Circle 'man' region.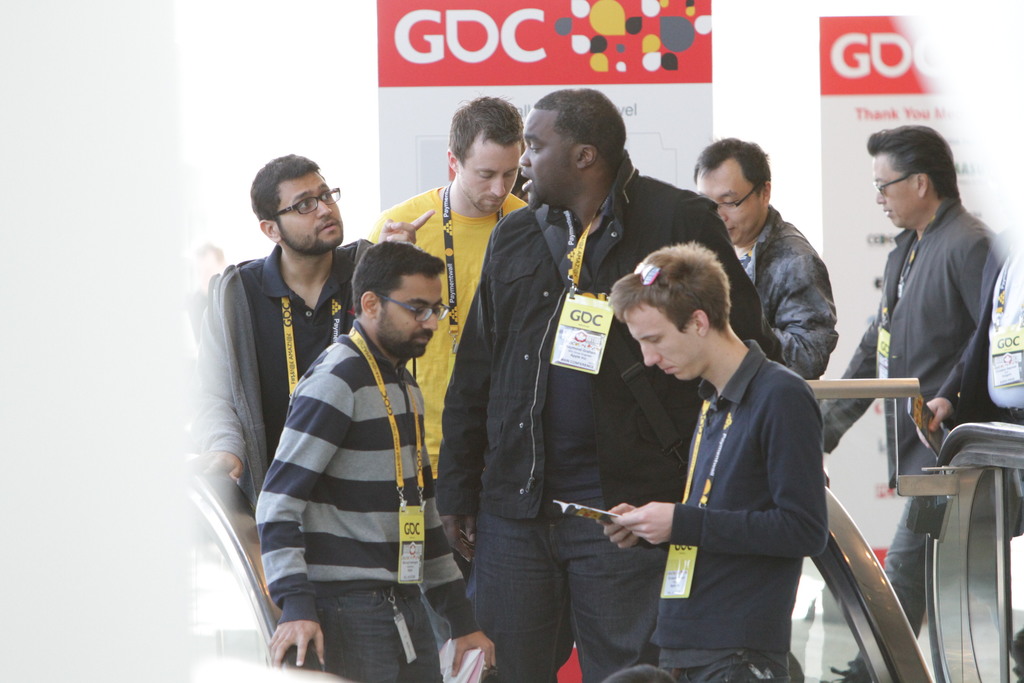
Region: region(814, 131, 1023, 680).
